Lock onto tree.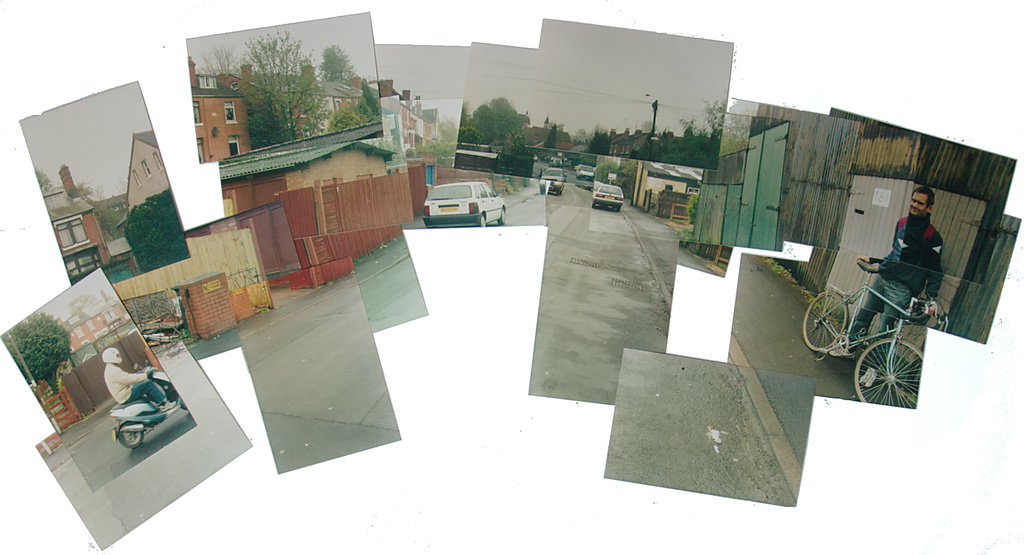
Locked: bbox=(3, 308, 68, 398).
